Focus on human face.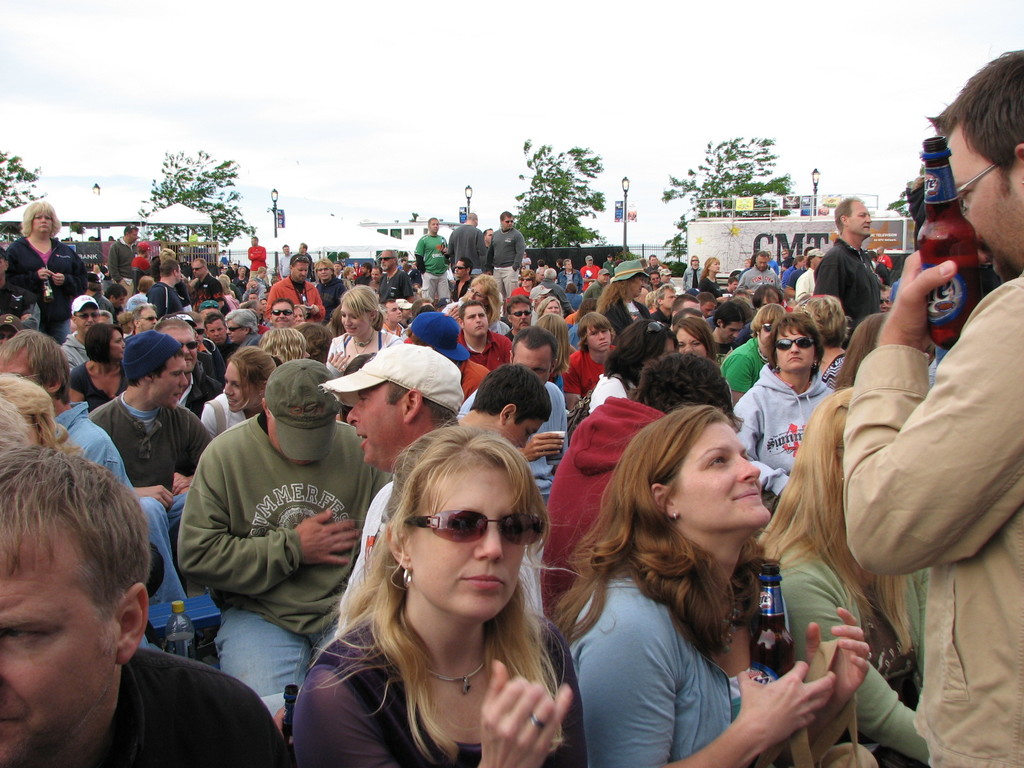
Focused at [x1=508, y1=298, x2=534, y2=333].
